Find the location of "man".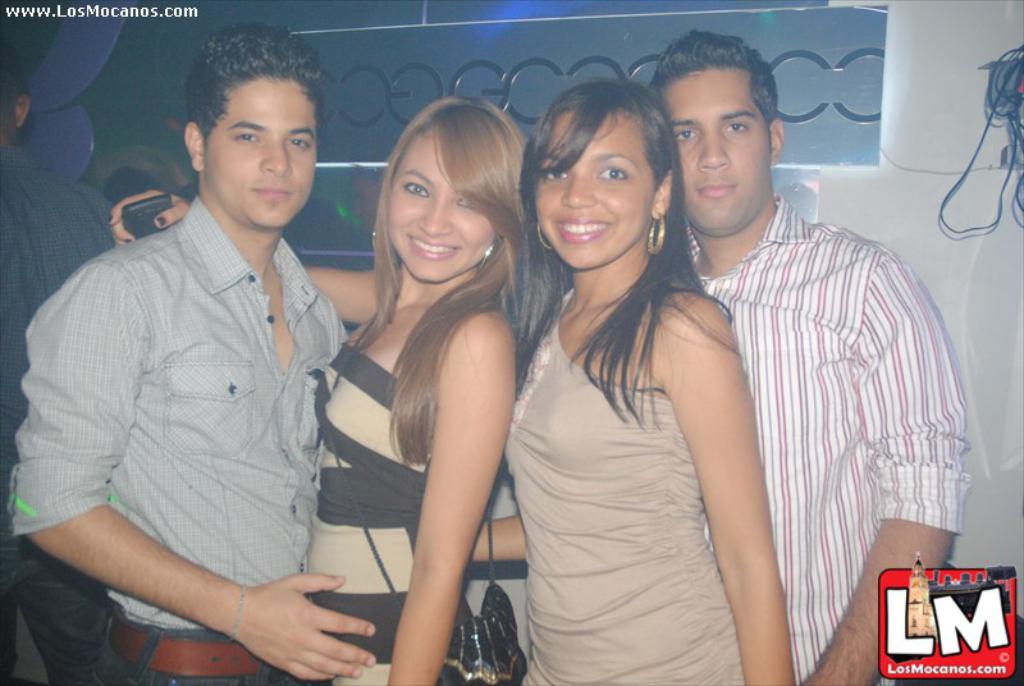
Location: 504 17 995 685.
